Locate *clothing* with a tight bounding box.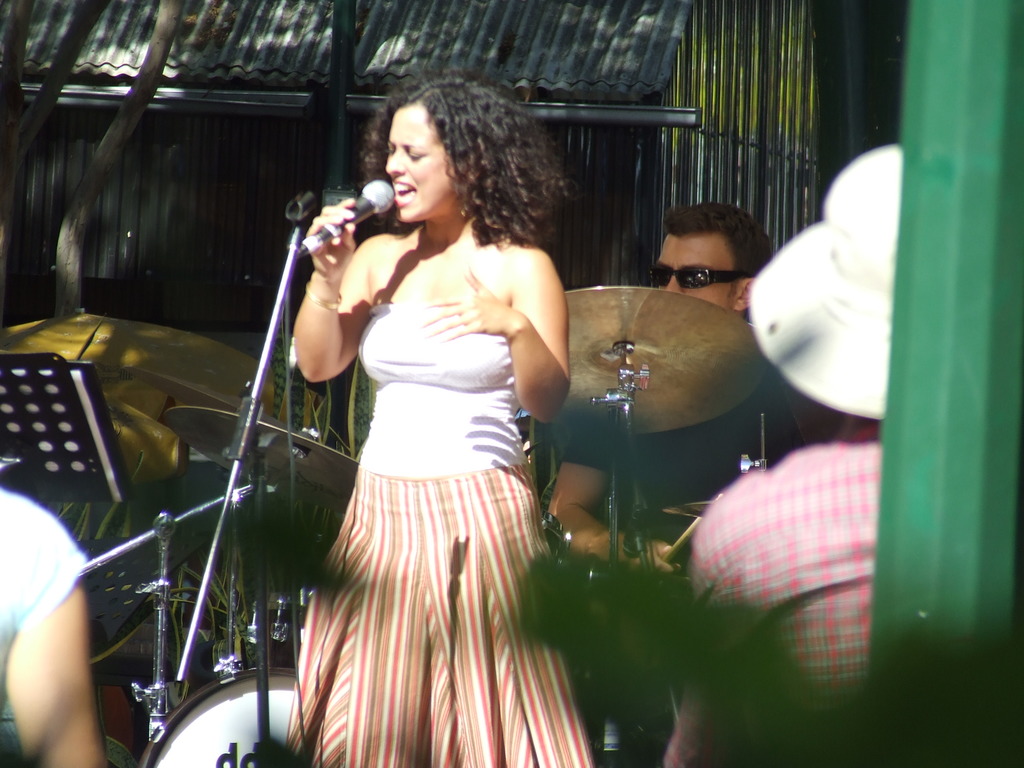
box(545, 383, 799, 553).
